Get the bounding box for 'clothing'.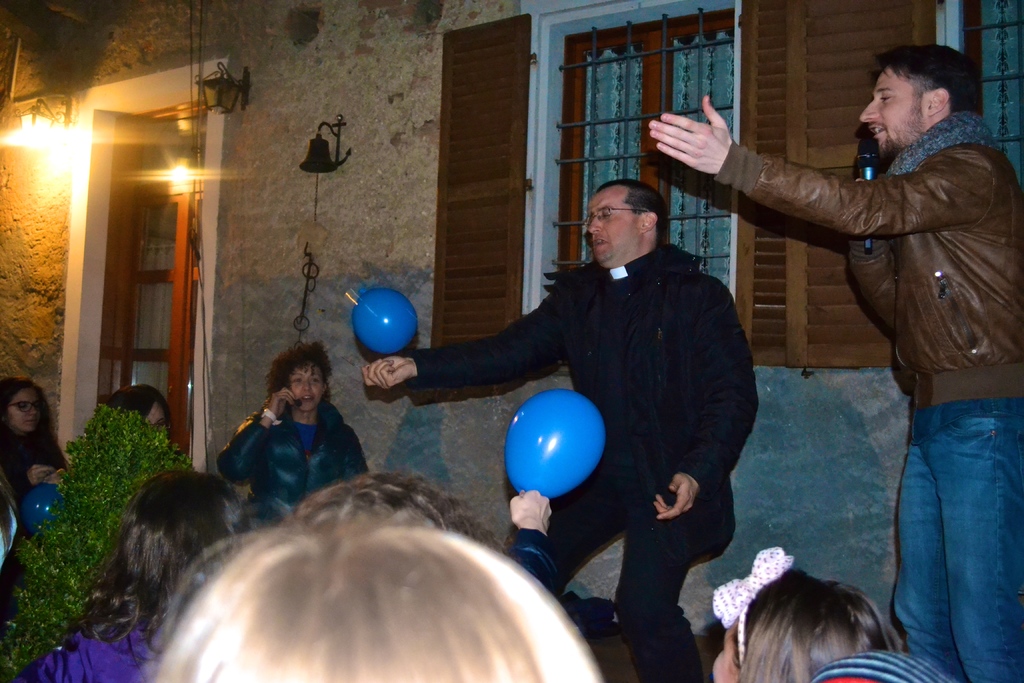
[397,240,765,682].
